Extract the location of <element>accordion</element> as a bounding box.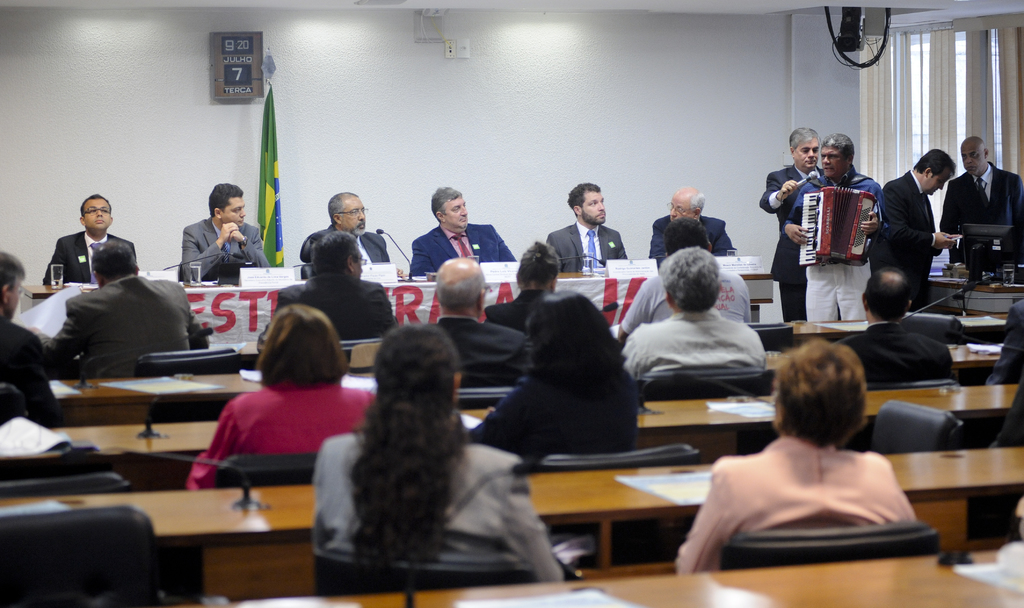
rect(800, 159, 890, 269).
